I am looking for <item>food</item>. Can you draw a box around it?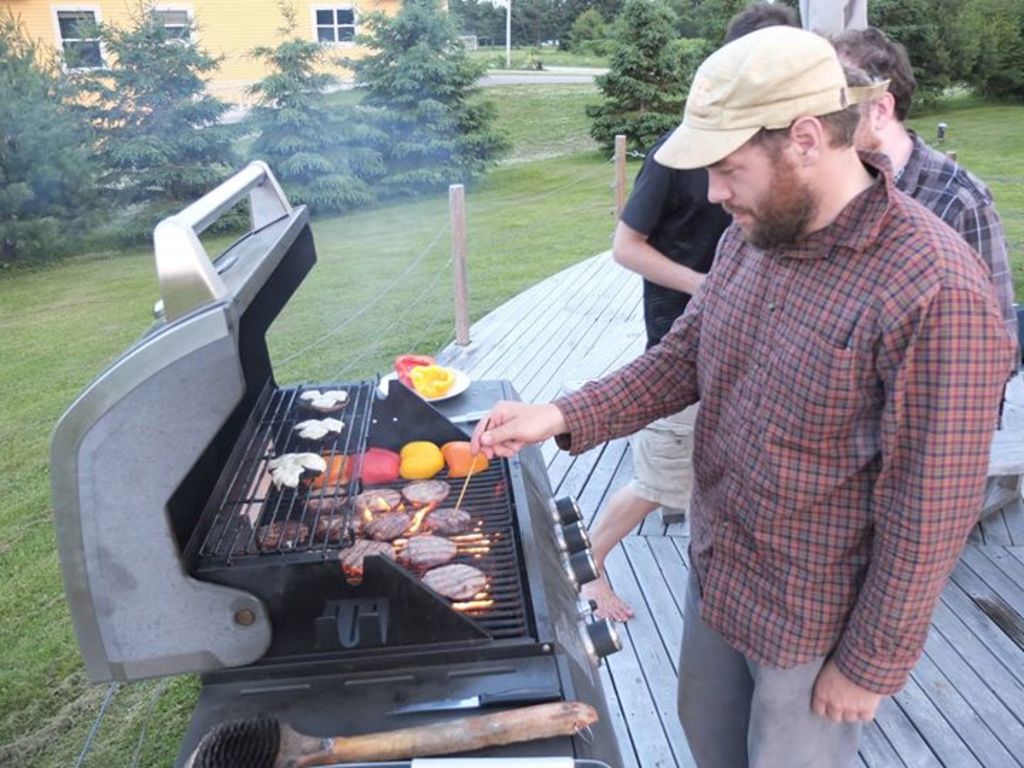
Sure, the bounding box is Rect(405, 363, 455, 397).
